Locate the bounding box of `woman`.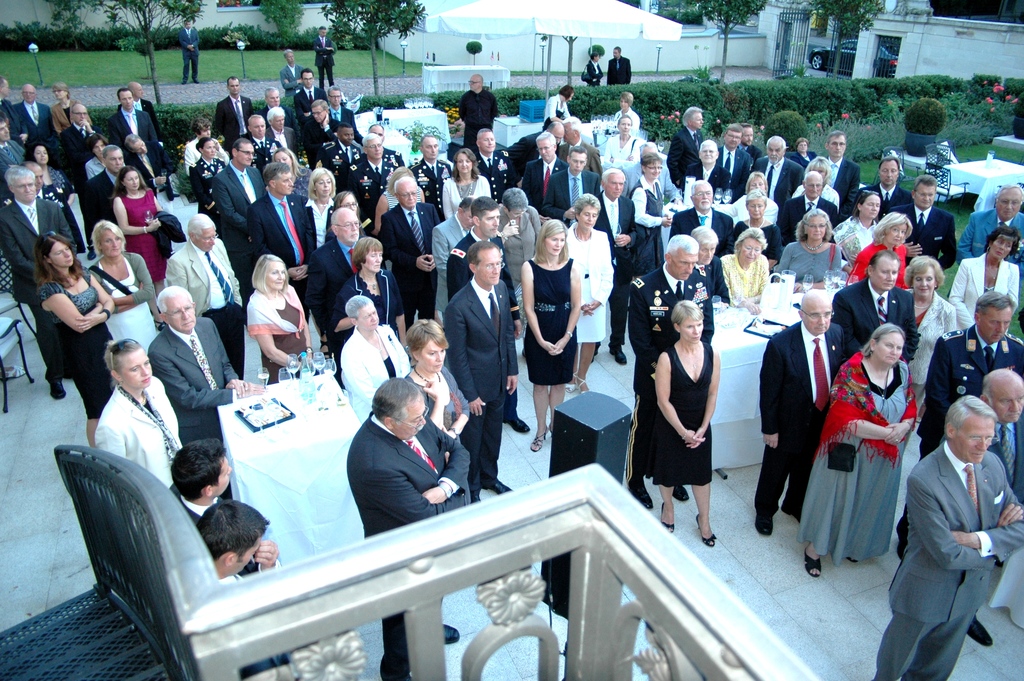
Bounding box: bbox=(106, 163, 164, 296).
